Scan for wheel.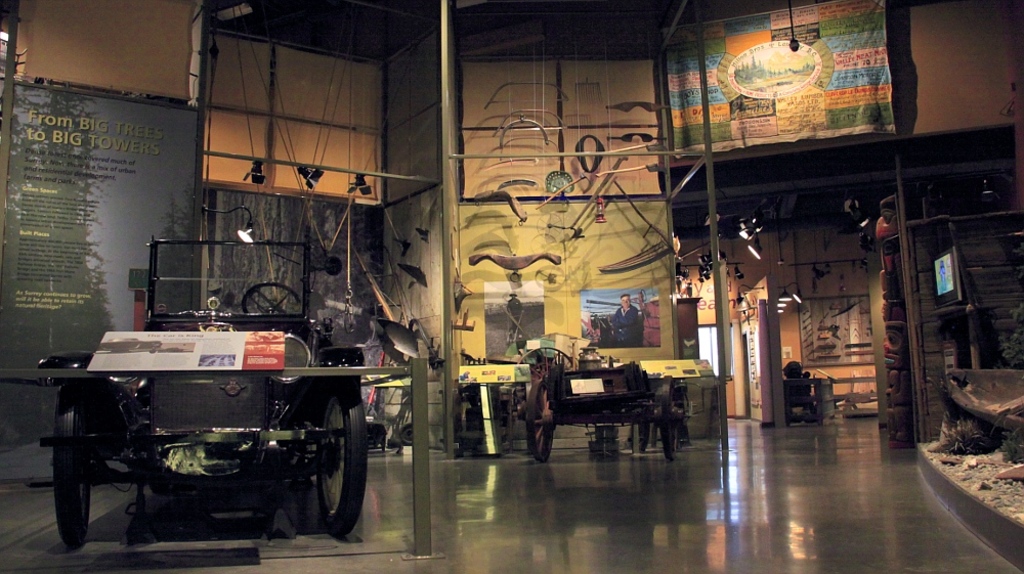
Scan result: rect(310, 392, 365, 536).
